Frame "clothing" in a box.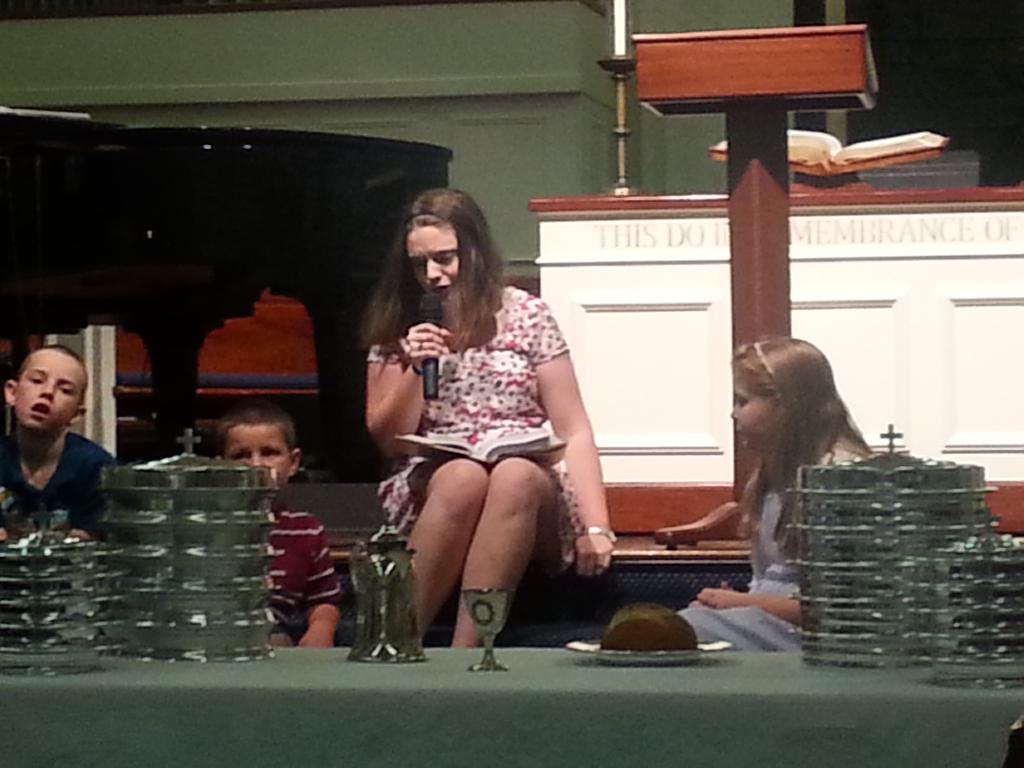
260, 490, 346, 636.
